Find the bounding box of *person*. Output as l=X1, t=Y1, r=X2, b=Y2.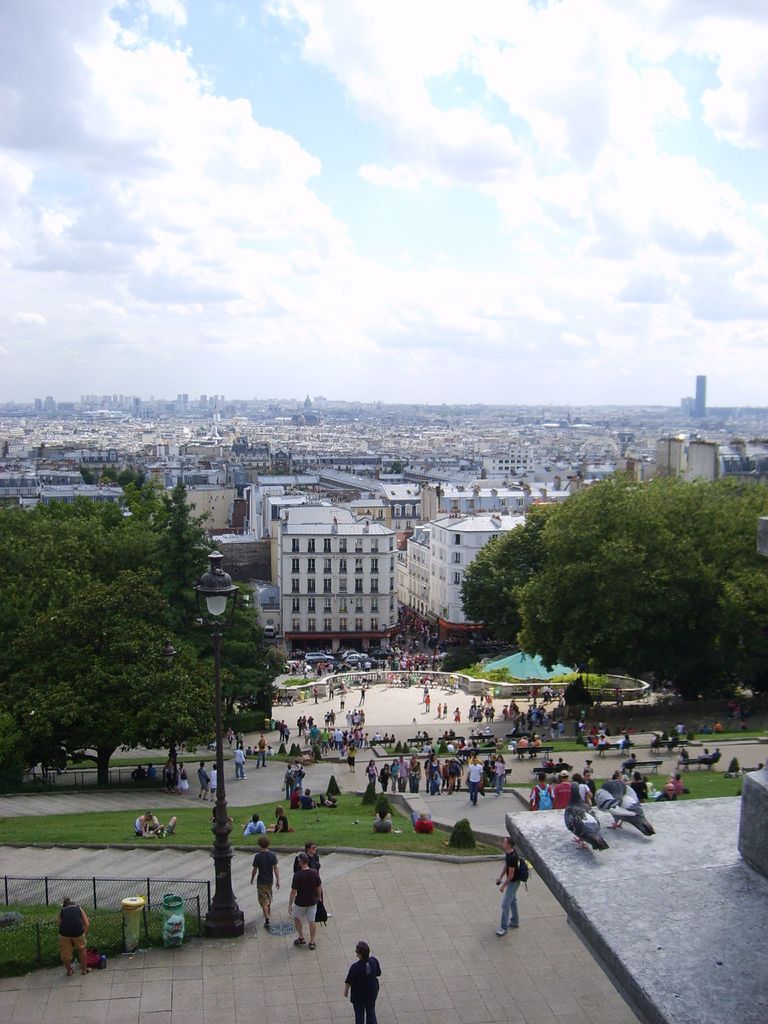
l=273, t=691, r=282, b=707.
